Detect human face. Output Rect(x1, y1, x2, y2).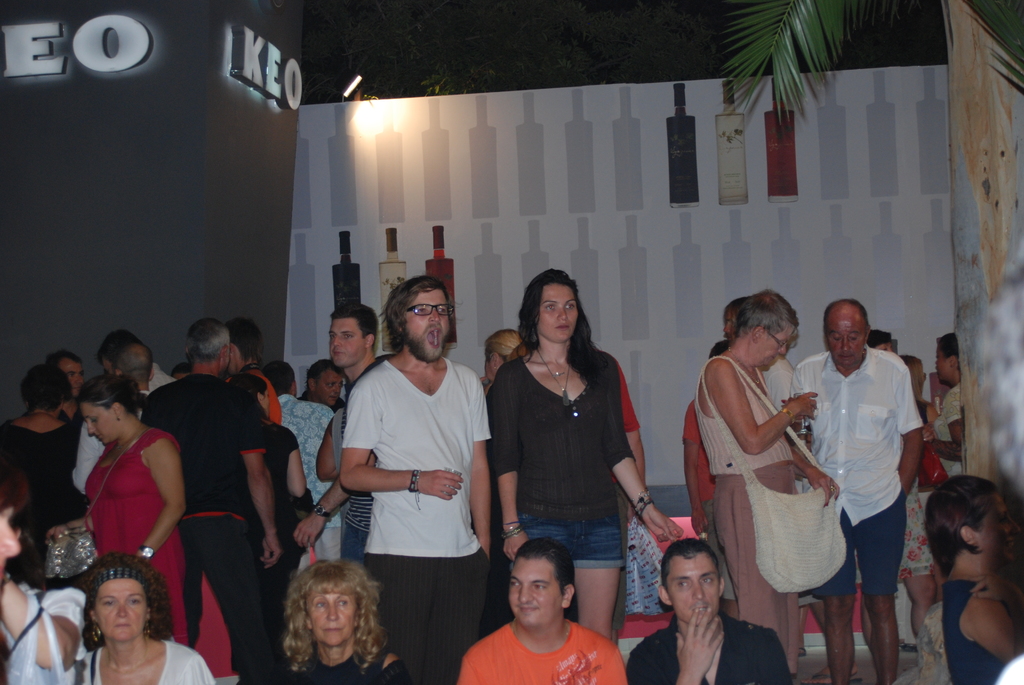
Rect(316, 374, 343, 409).
